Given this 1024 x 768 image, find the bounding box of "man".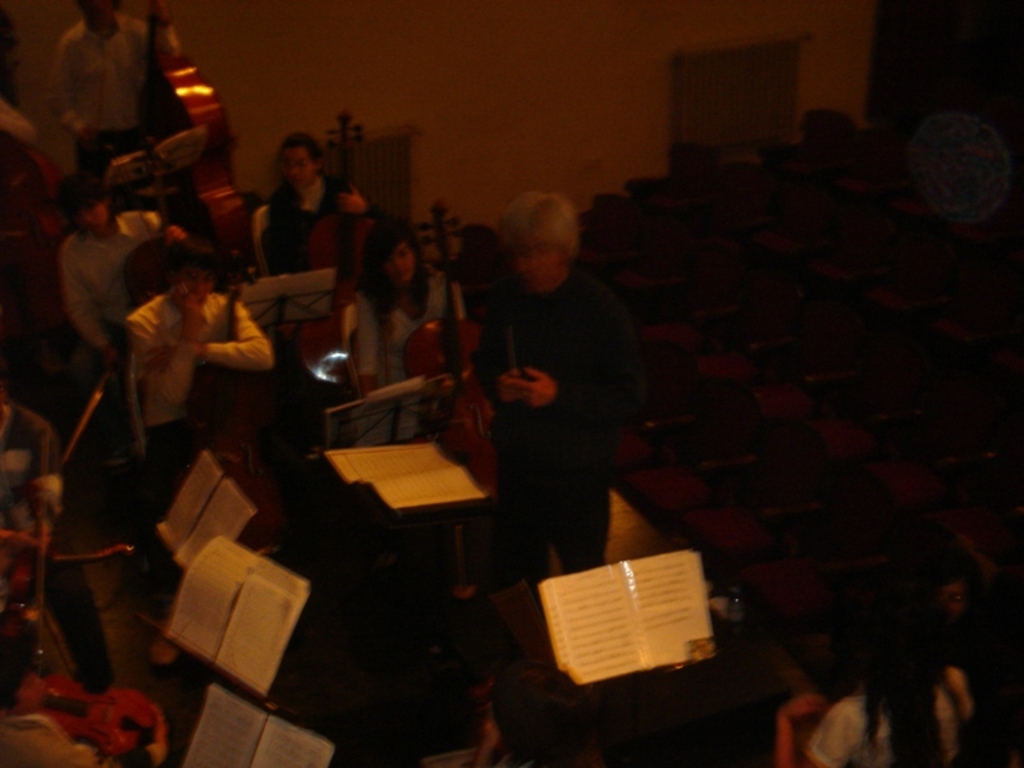
pyautogui.locateOnScreen(474, 186, 623, 608).
